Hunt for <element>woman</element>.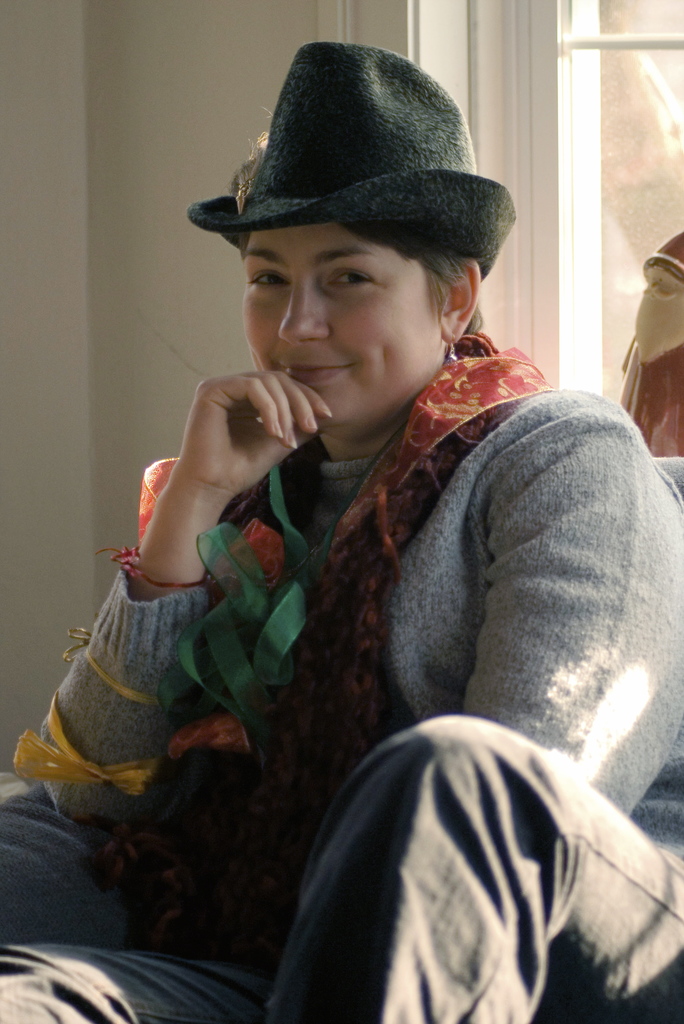
Hunted down at [left=0, top=44, right=683, bottom=1023].
